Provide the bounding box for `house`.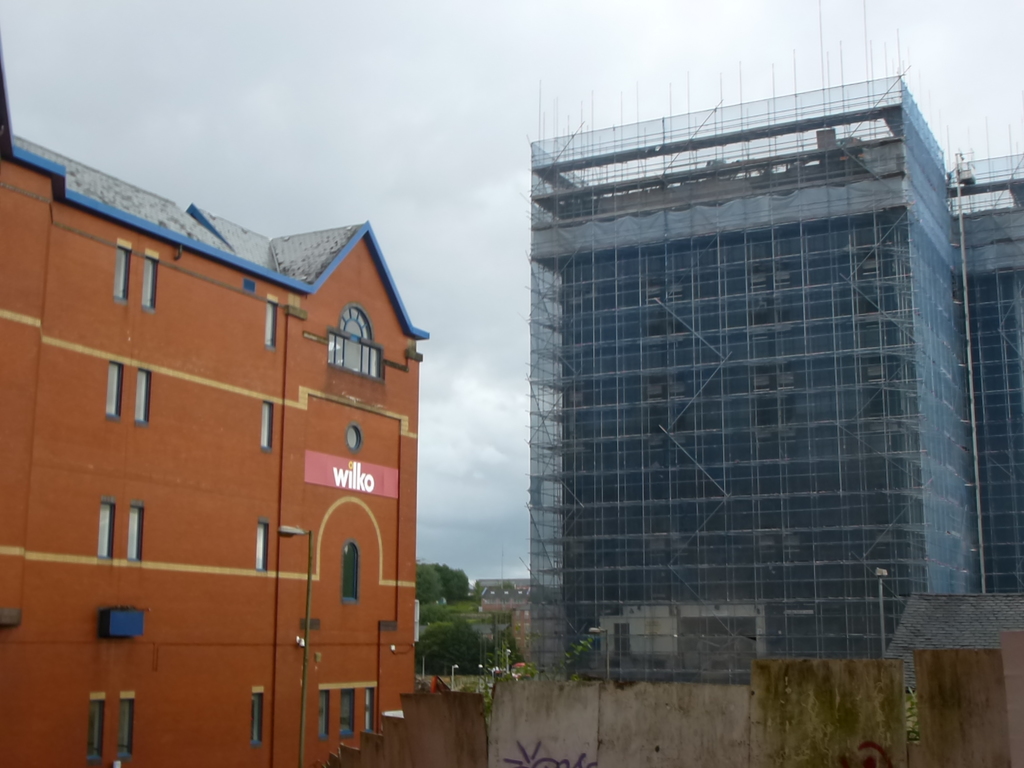
(x1=385, y1=51, x2=1023, y2=724).
